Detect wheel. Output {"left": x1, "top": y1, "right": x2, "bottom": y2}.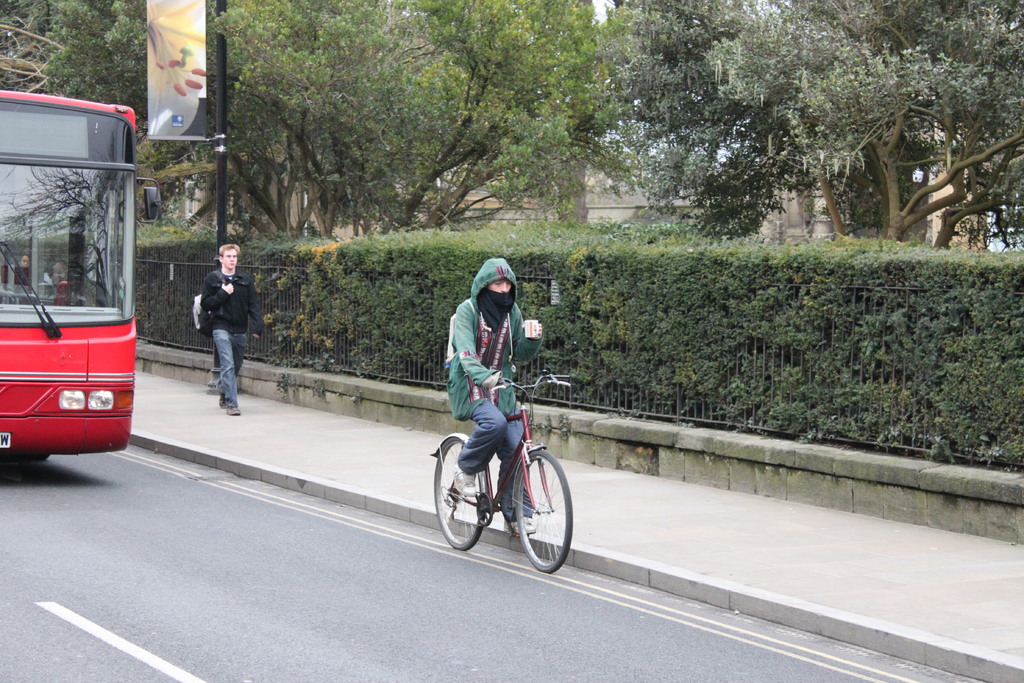
{"left": 499, "top": 447, "right": 568, "bottom": 568}.
